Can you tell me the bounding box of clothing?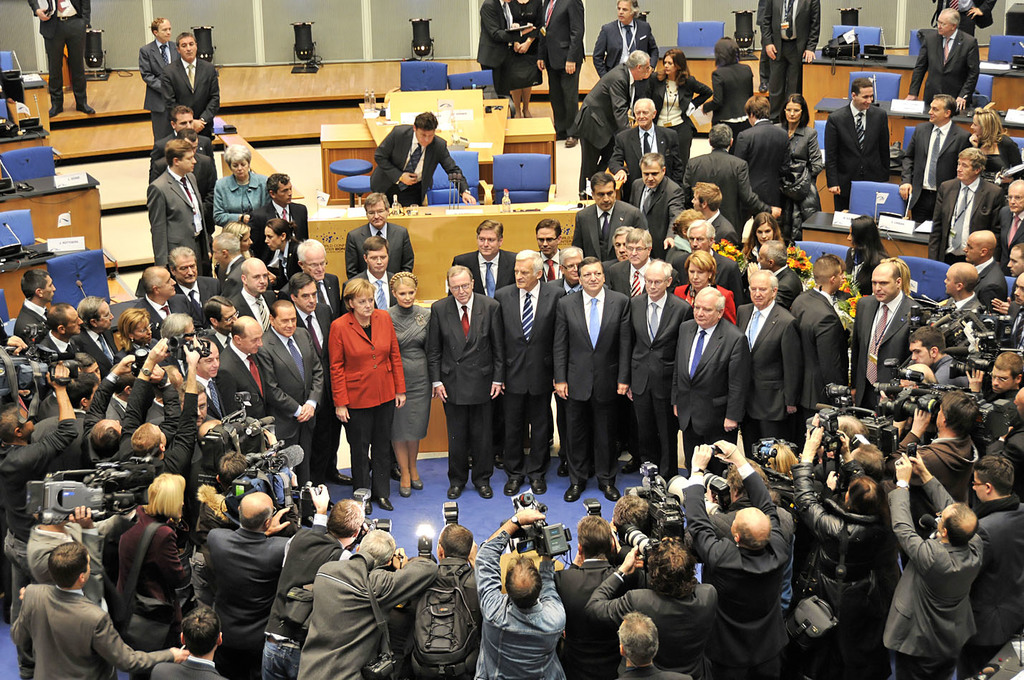
l=209, t=166, r=274, b=226.
